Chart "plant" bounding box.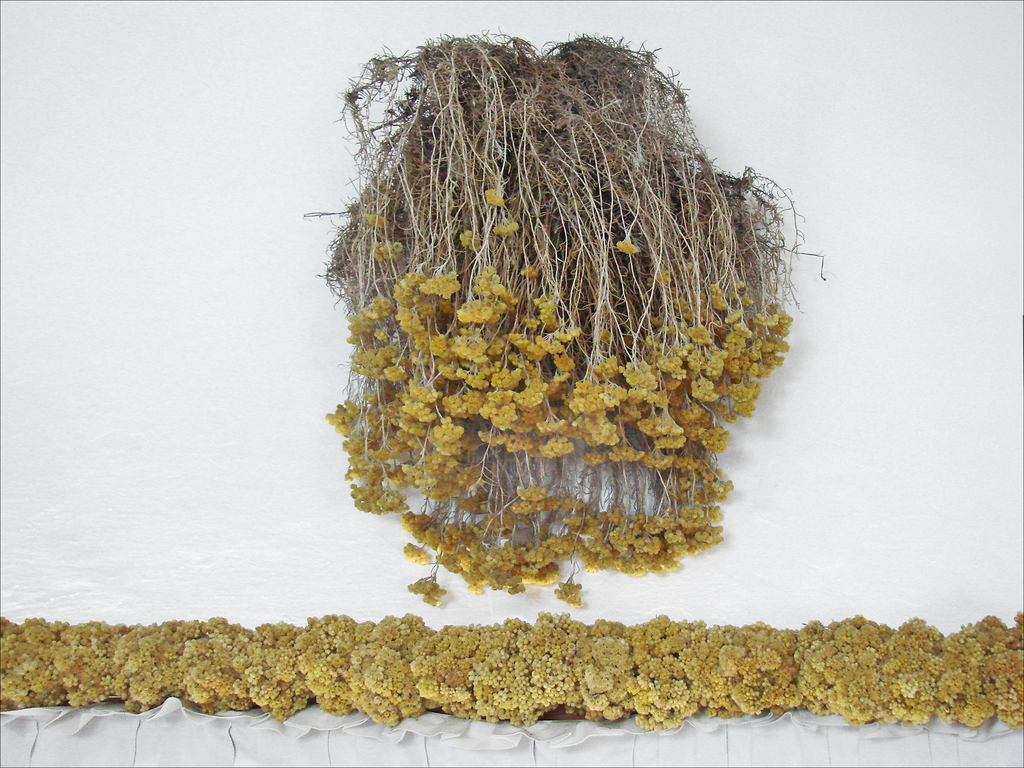
Charted: x1=301, y1=32, x2=833, y2=607.
